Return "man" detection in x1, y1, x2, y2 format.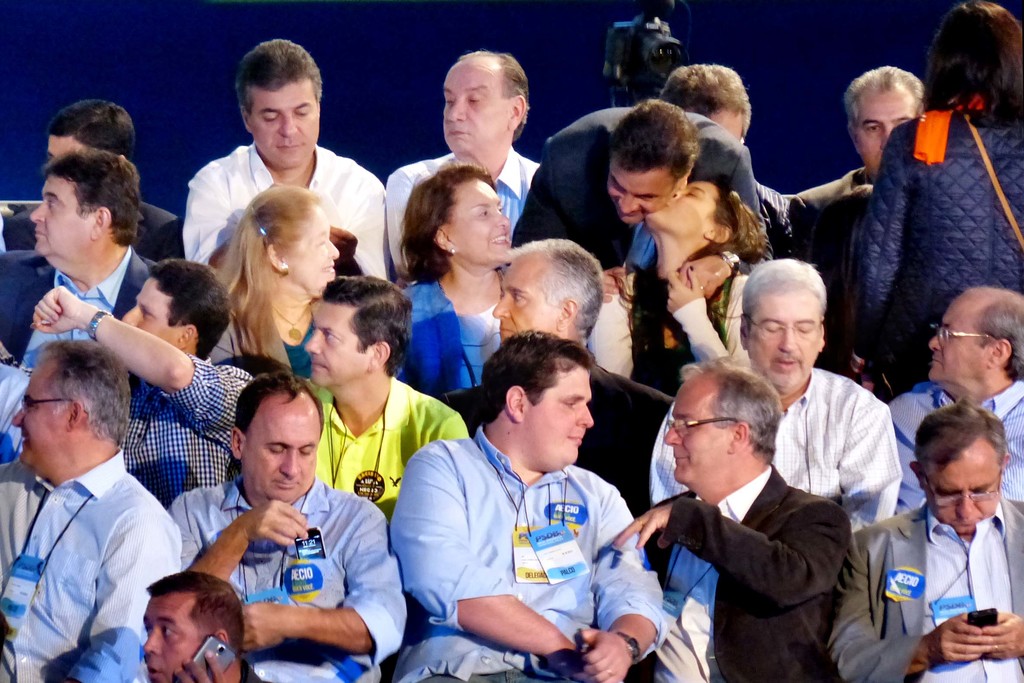
388, 47, 540, 272.
